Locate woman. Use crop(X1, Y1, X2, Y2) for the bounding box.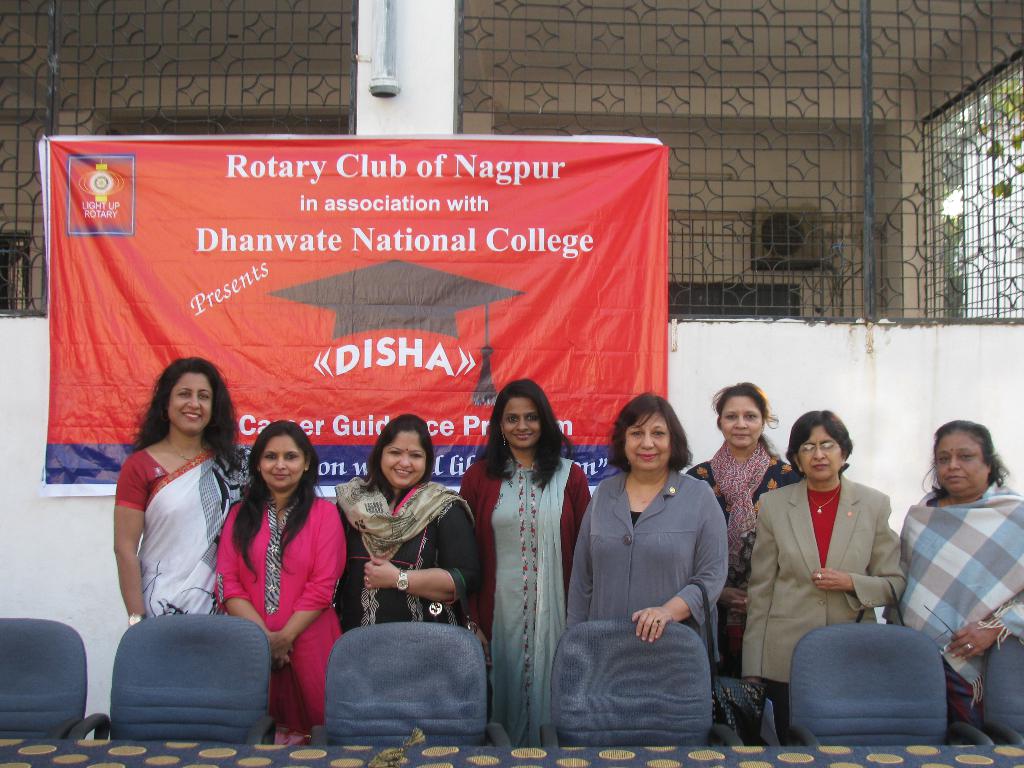
crop(684, 380, 787, 749).
